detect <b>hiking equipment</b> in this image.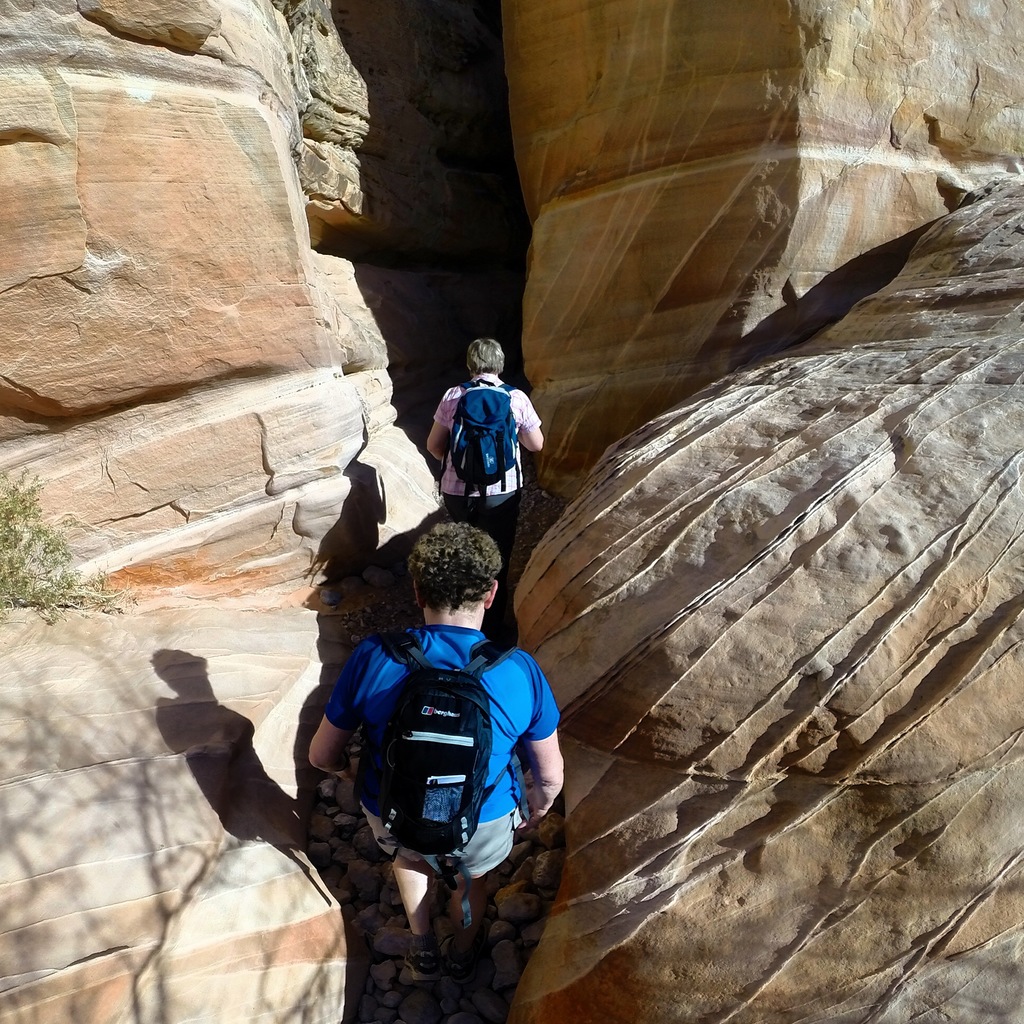
Detection: [449,380,522,504].
